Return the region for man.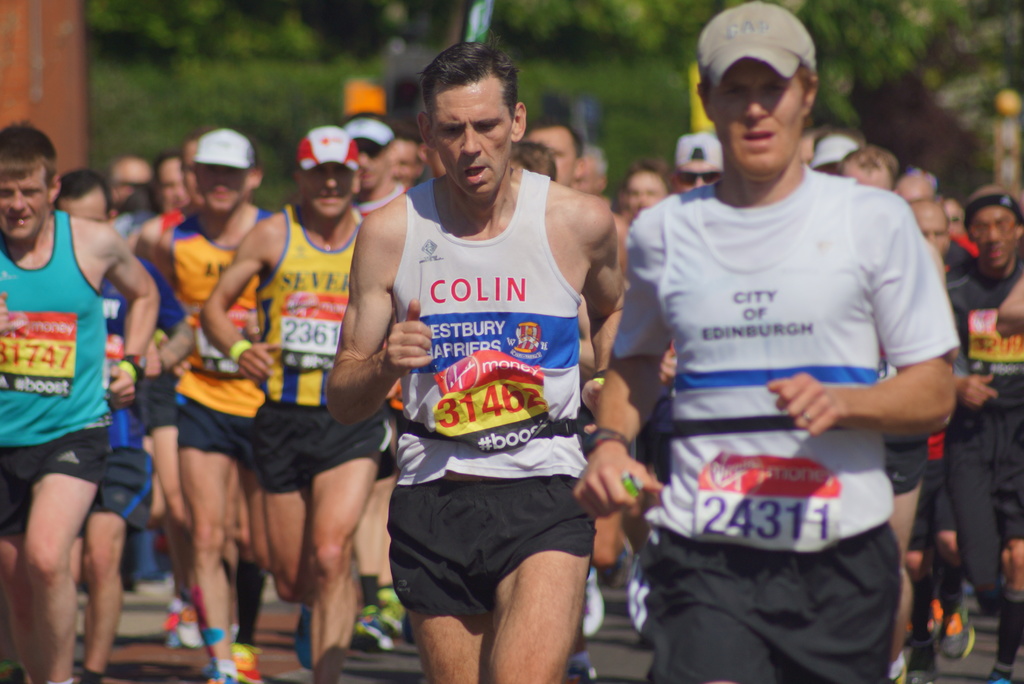
box(666, 125, 724, 193).
